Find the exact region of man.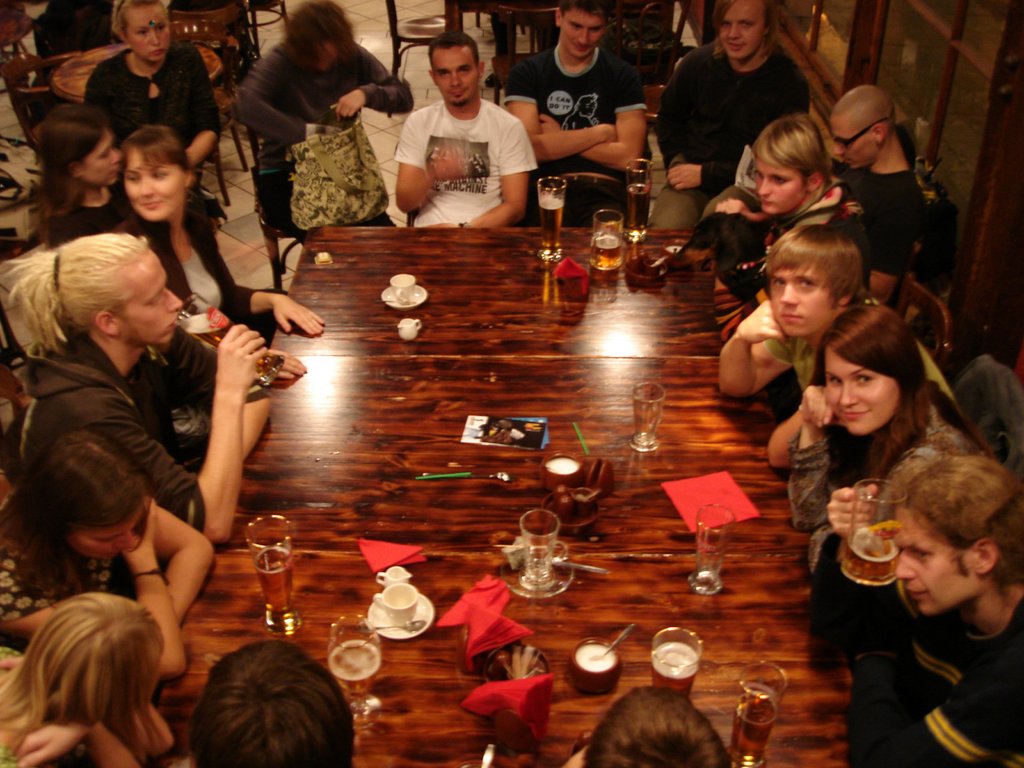
Exact region: bbox=(825, 81, 922, 301).
